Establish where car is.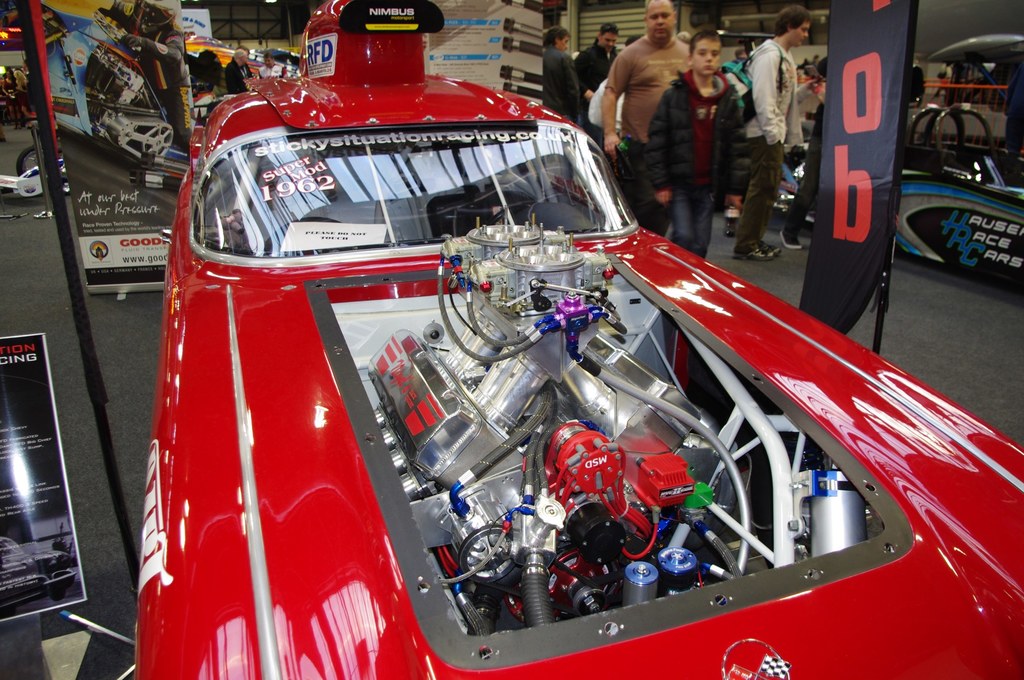
Established at x1=136 y1=0 x2=1023 y2=679.
